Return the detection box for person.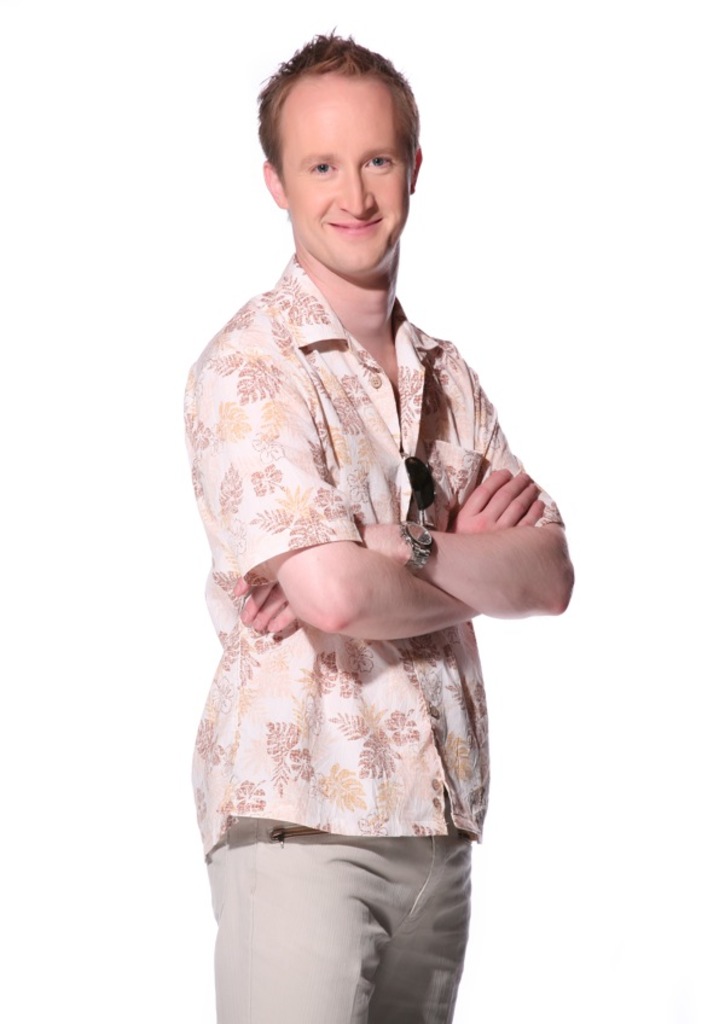
rect(186, 29, 593, 984).
